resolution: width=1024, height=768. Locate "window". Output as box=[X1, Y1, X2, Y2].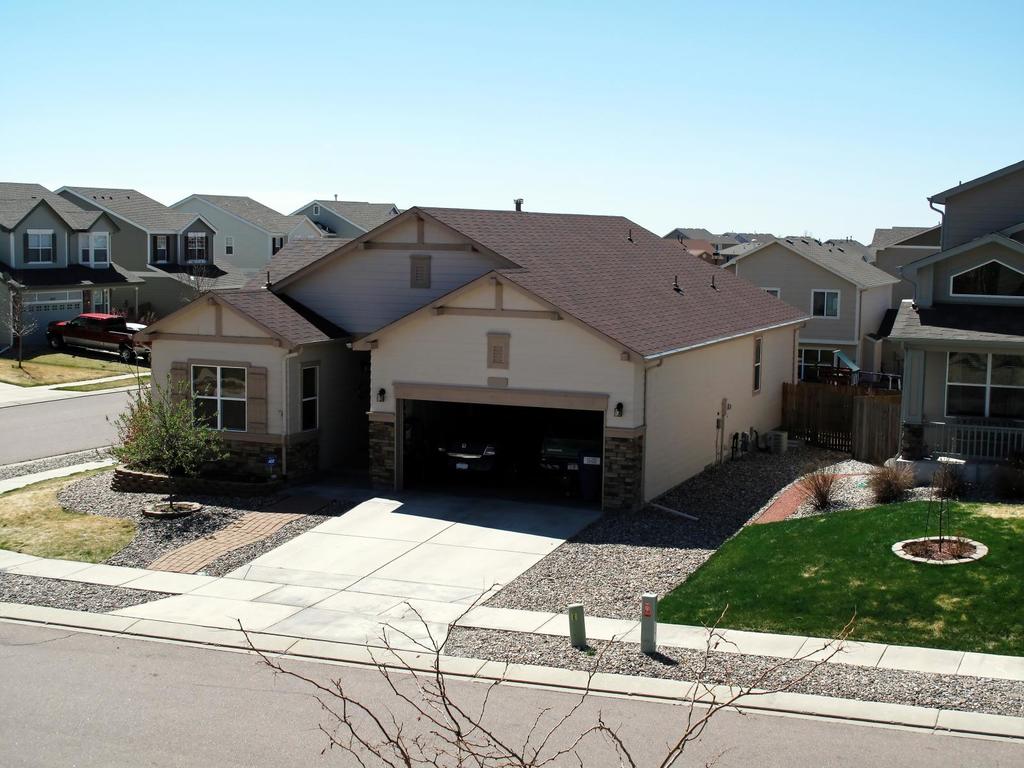
box=[810, 289, 840, 320].
